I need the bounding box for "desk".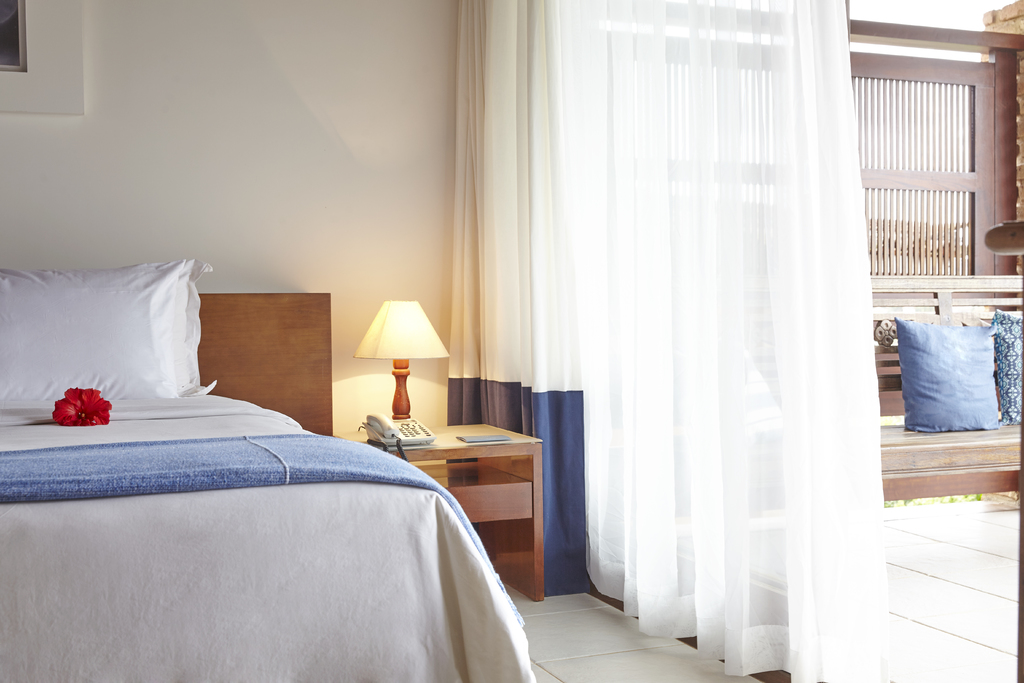
Here it is: region(329, 414, 547, 605).
